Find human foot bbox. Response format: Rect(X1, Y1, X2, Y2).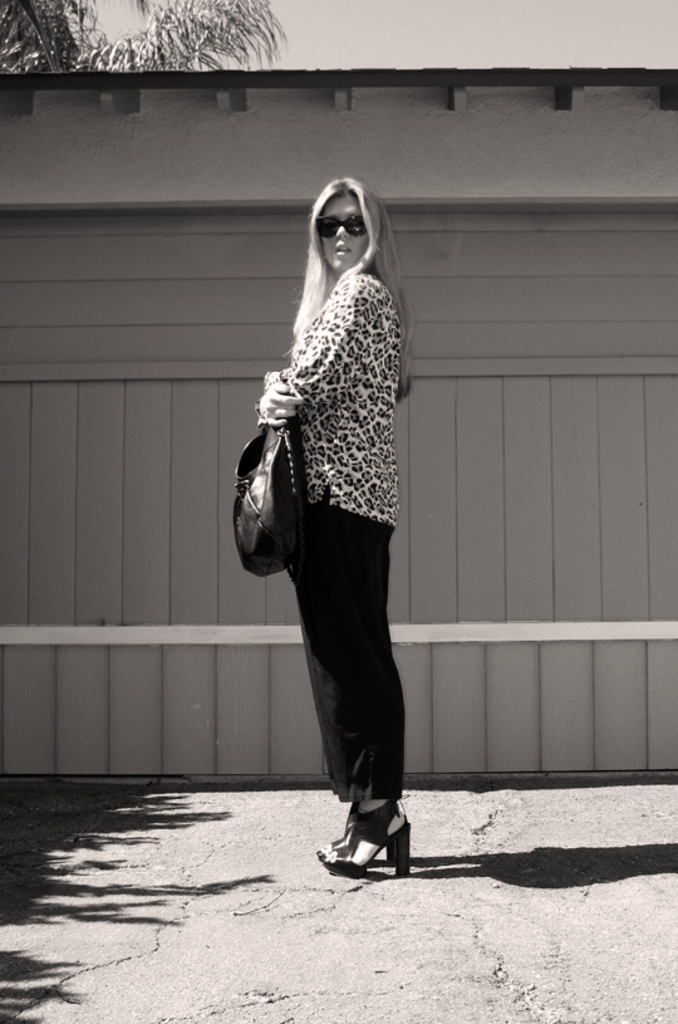
Rect(319, 790, 406, 871).
